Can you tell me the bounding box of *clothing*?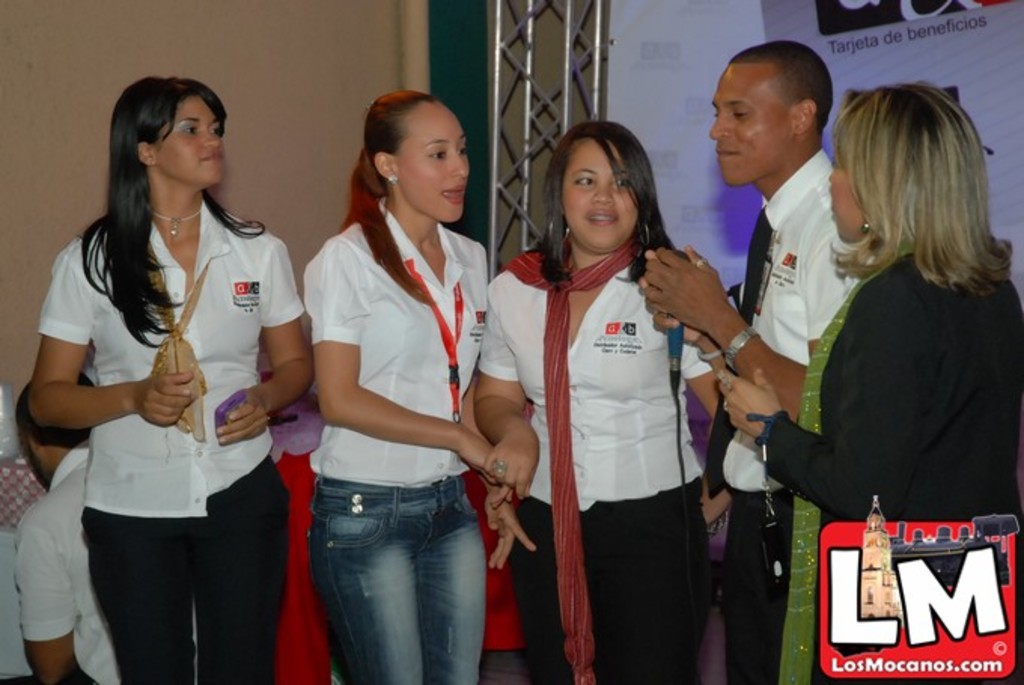
(721,148,855,683).
